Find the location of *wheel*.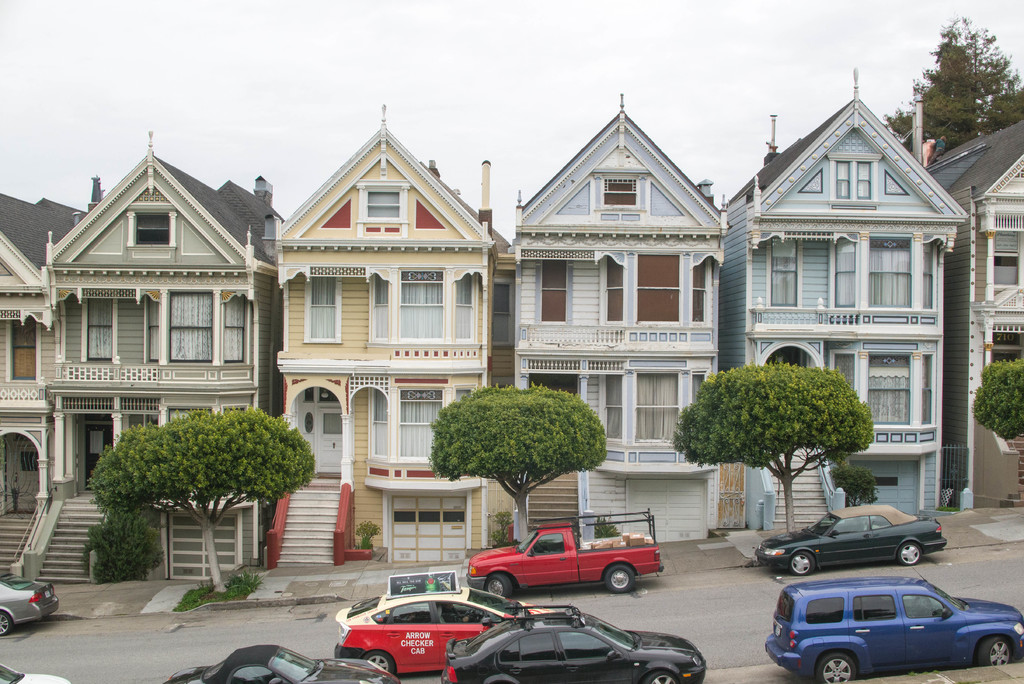
Location: (left=978, top=637, right=1014, bottom=672).
